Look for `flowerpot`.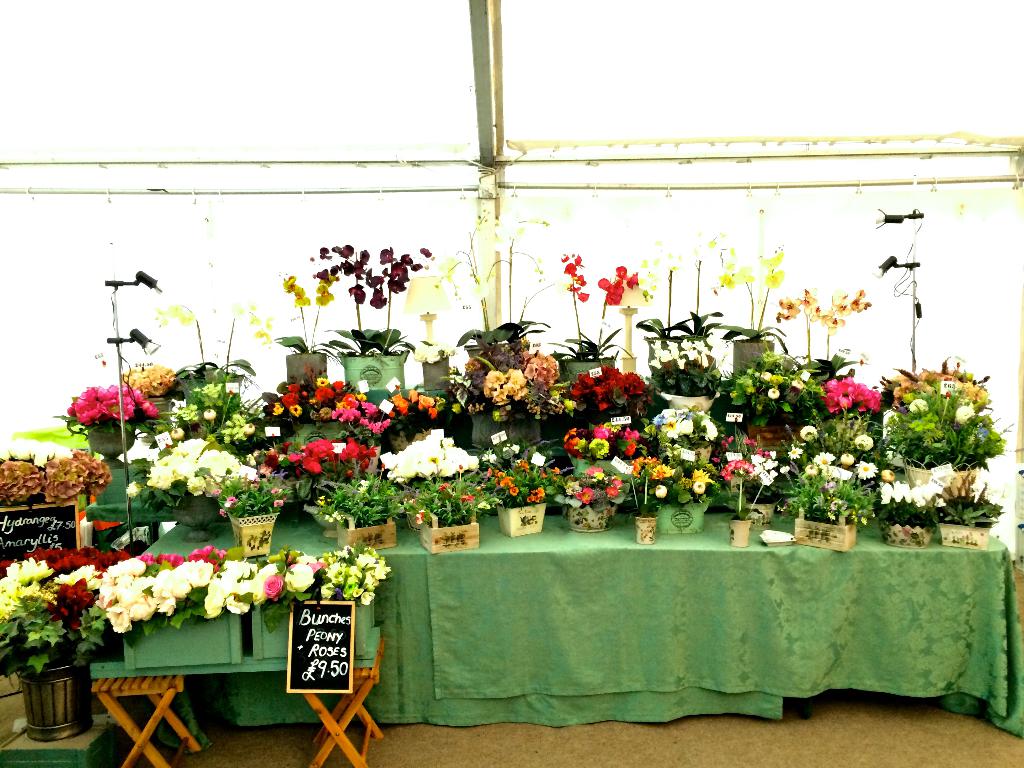
Found: Rect(636, 515, 660, 546).
